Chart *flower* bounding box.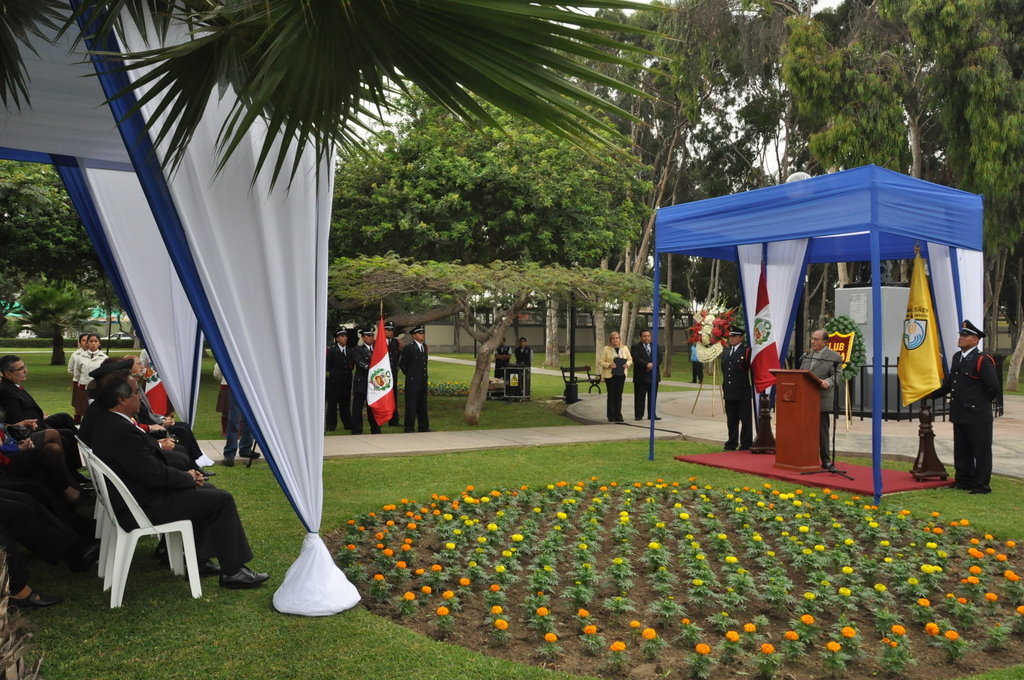
Charted: 575/476/586/491.
